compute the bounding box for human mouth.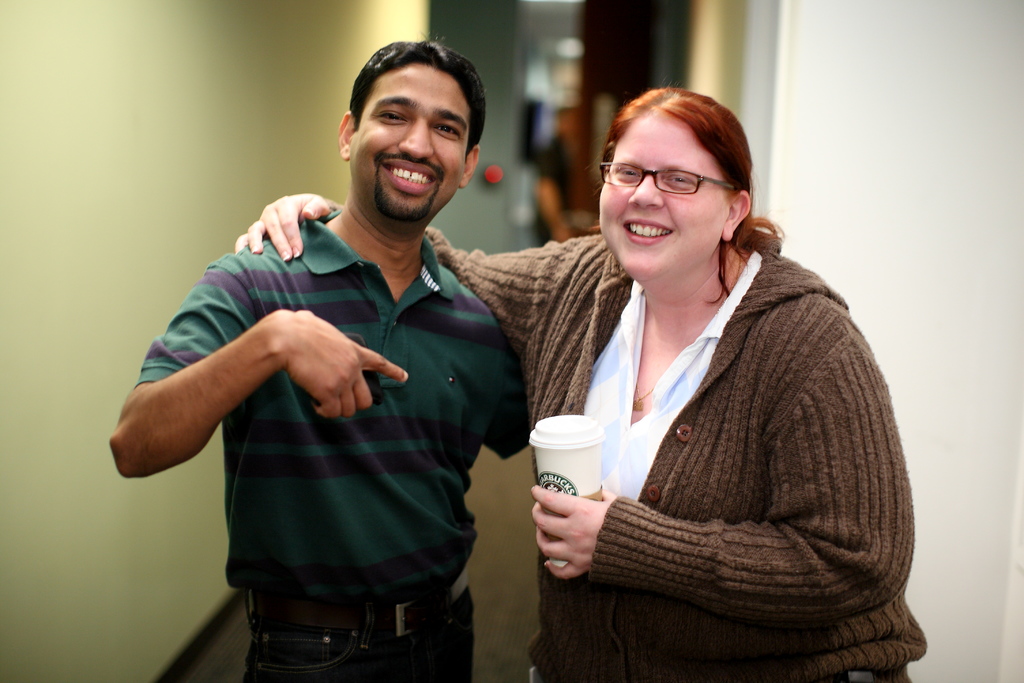
box=[384, 158, 438, 192].
